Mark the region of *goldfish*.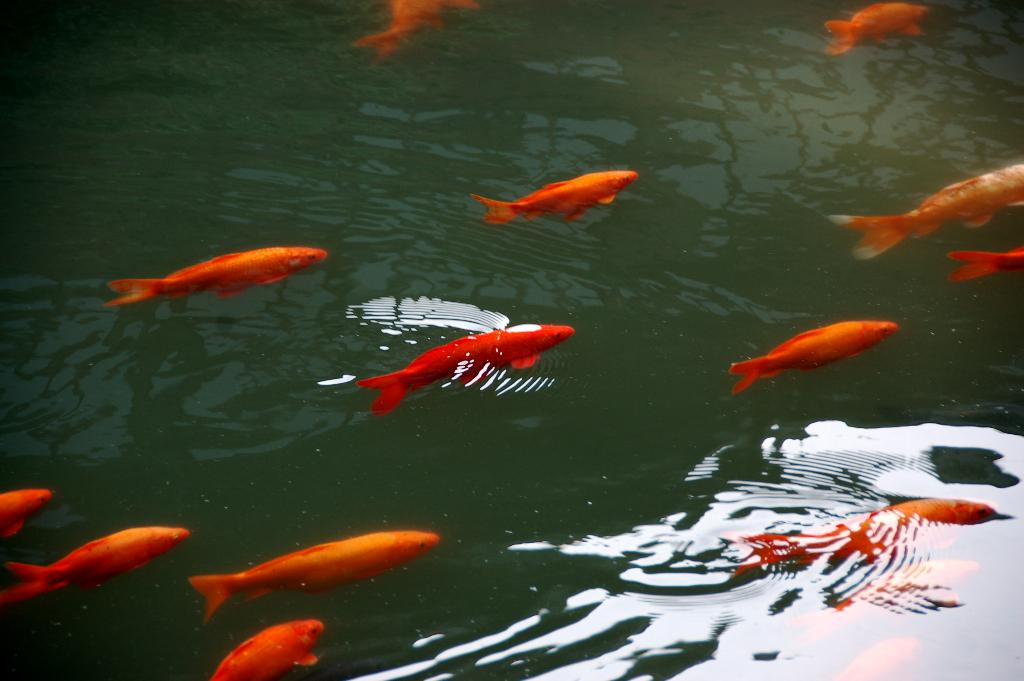
Region: 0:519:190:610.
